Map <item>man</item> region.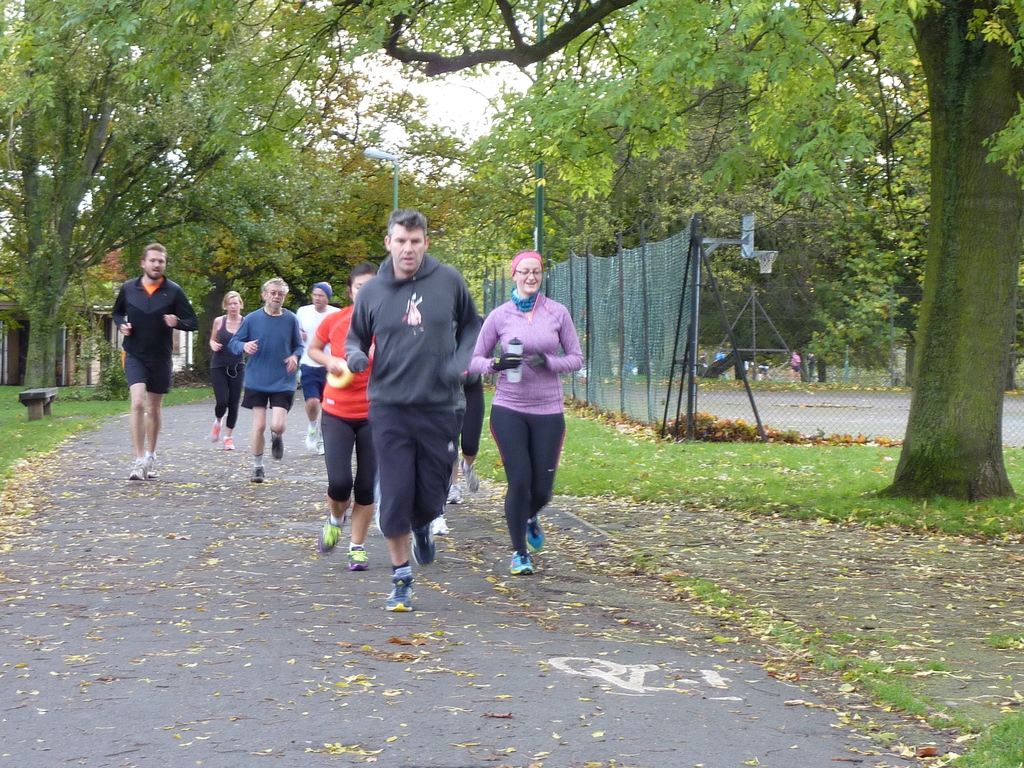
Mapped to [222, 275, 303, 484].
